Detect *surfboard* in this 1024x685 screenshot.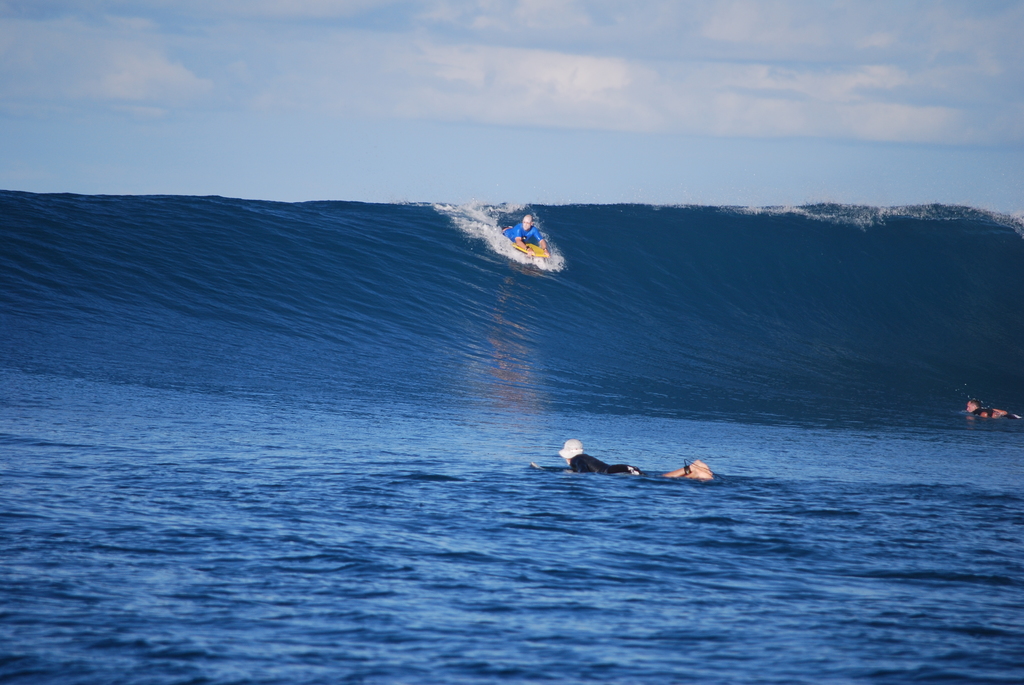
Detection: 507,240,550,258.
